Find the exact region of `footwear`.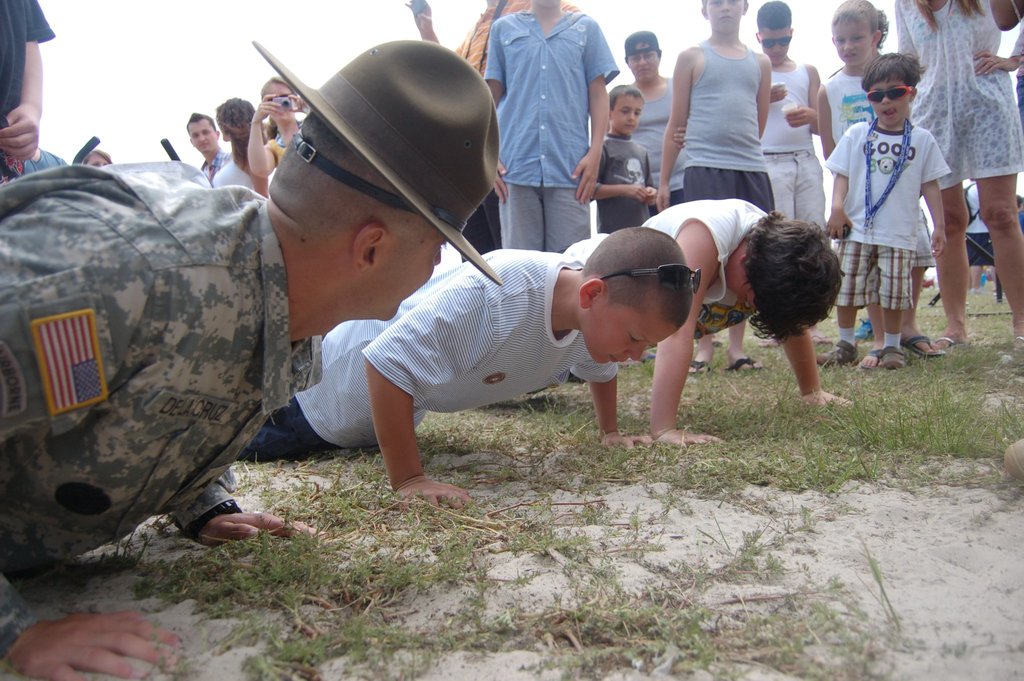
Exact region: 819/340/864/365.
